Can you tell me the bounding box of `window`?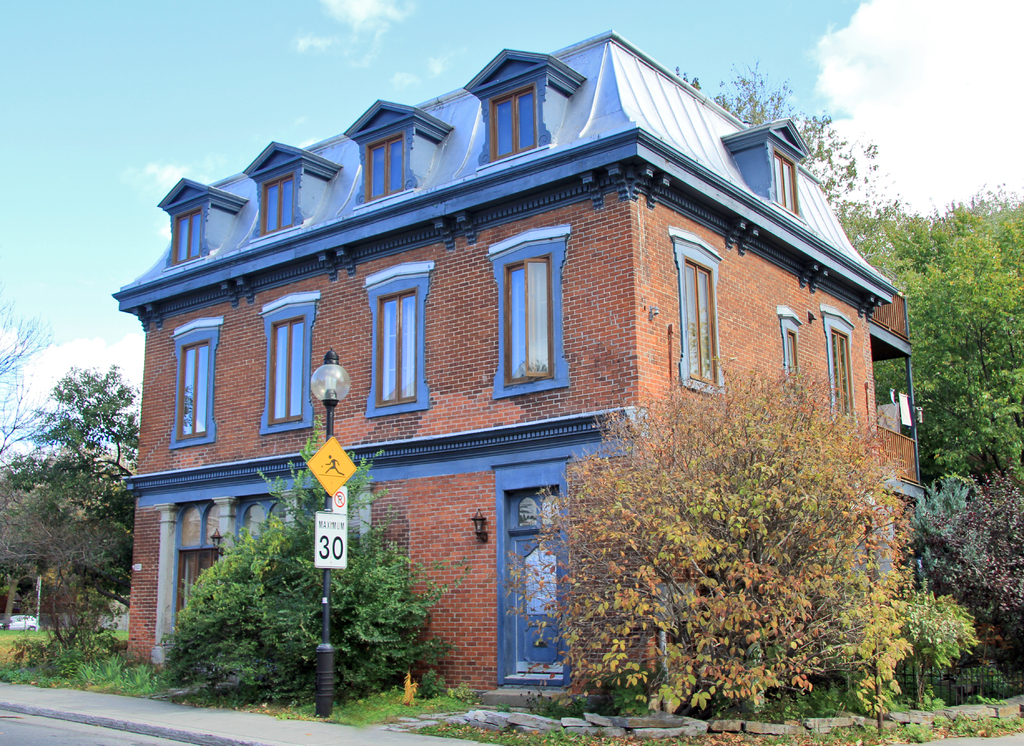
<box>772,156,798,214</box>.
